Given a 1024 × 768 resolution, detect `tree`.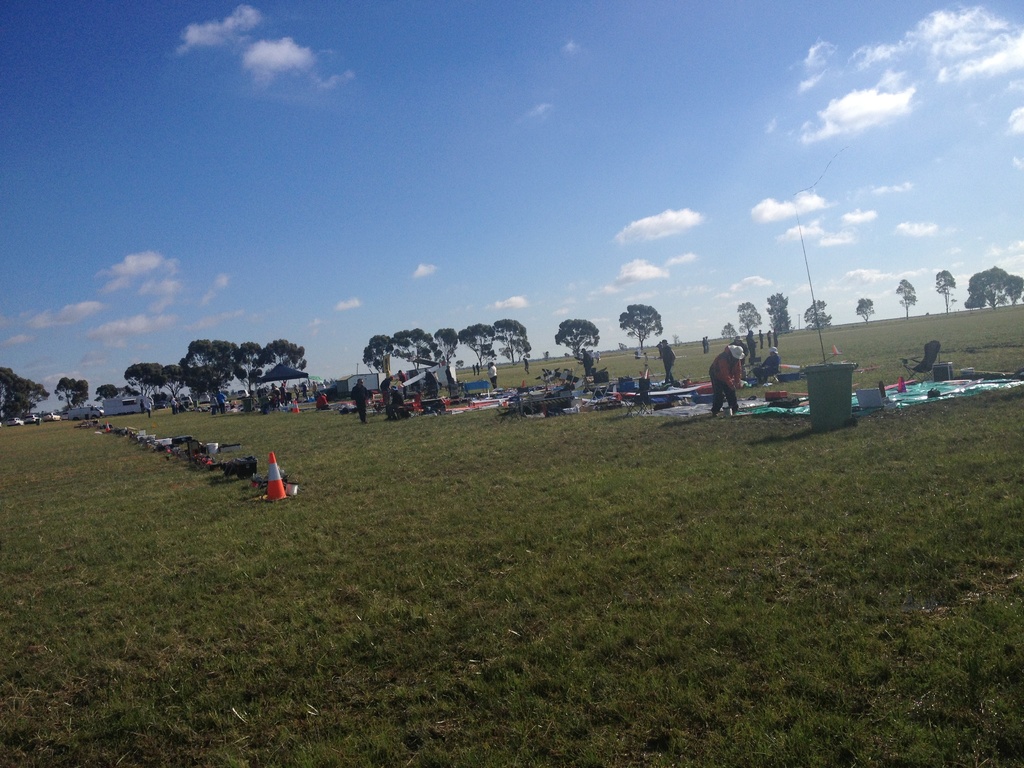
left=895, top=276, right=919, bottom=315.
